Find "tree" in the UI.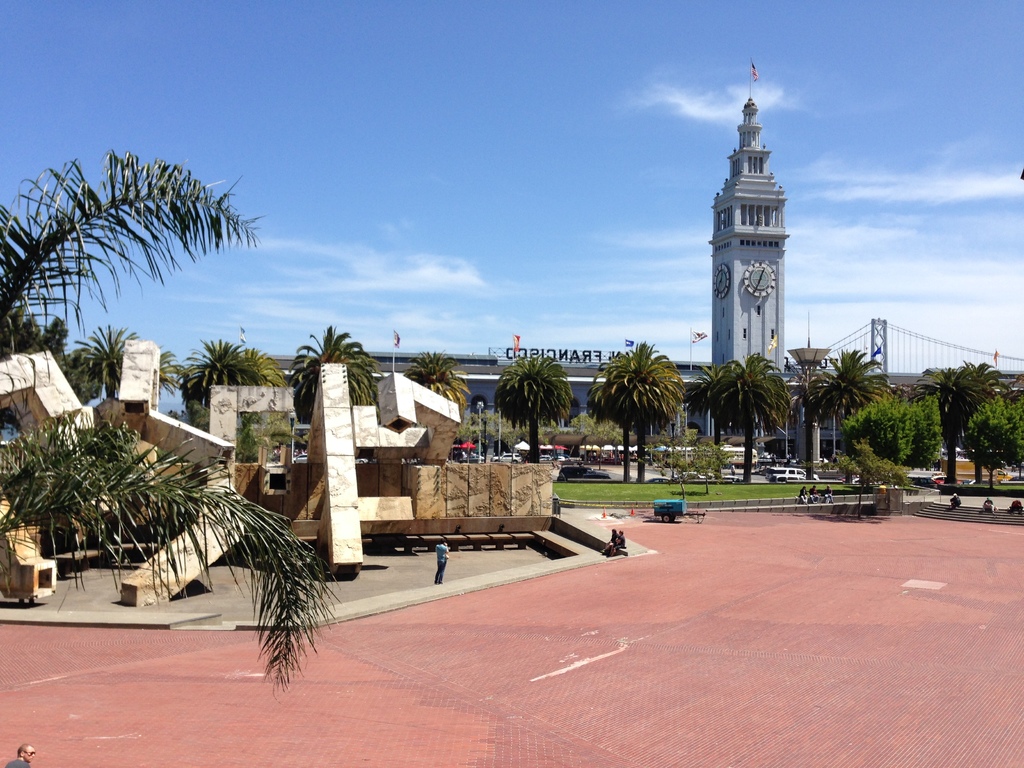
UI element at (left=141, top=342, right=193, bottom=407).
